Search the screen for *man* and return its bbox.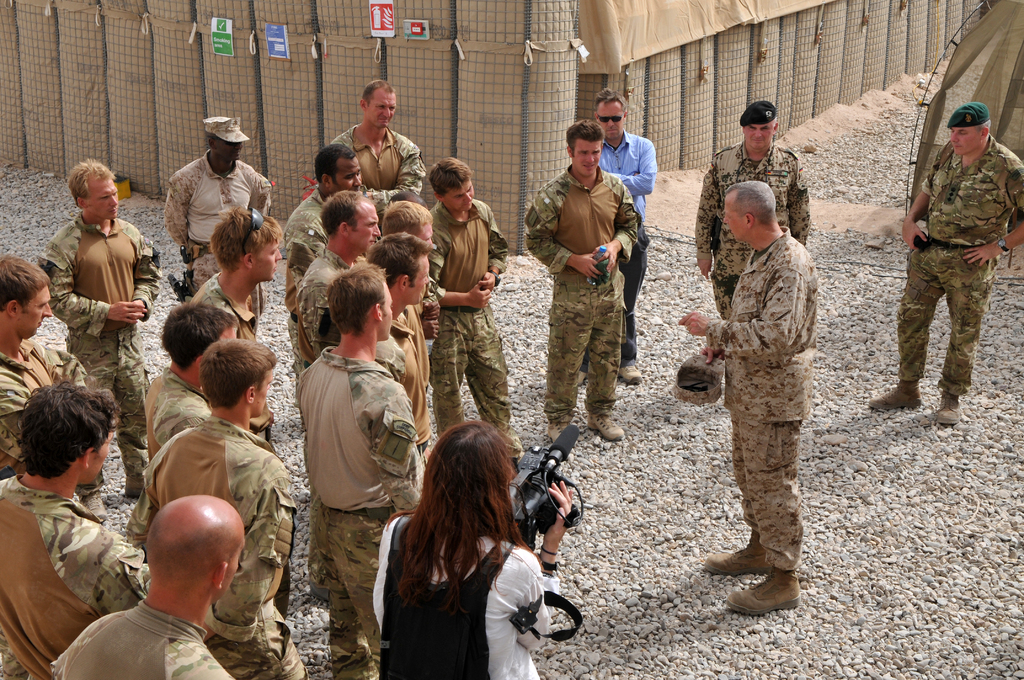
Found: rect(675, 178, 824, 617).
